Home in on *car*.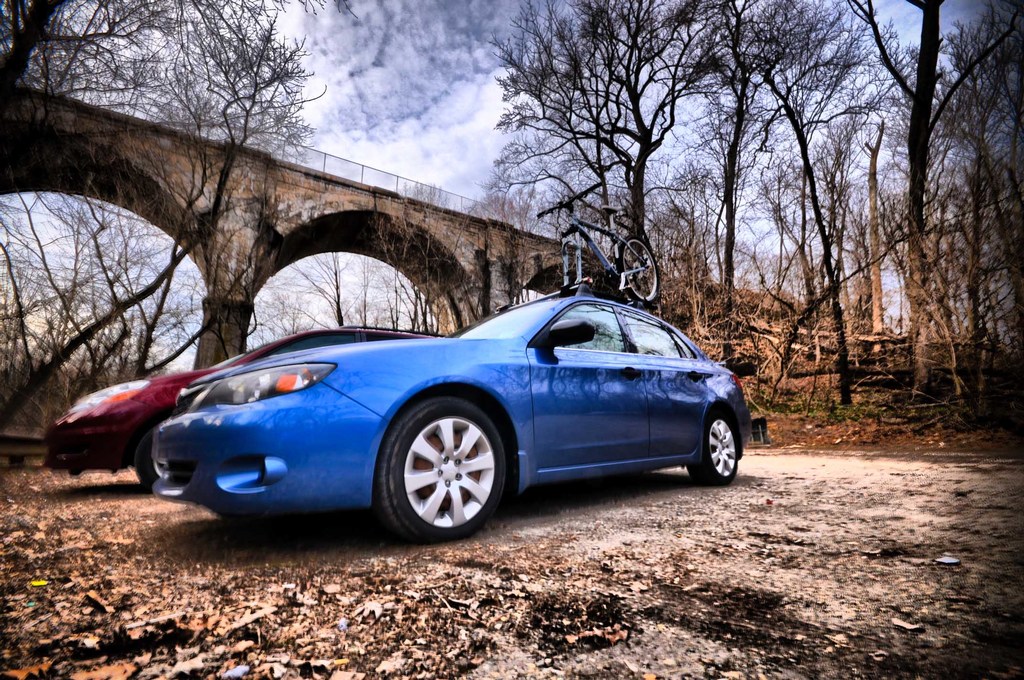
Homed in at left=150, top=270, right=751, bottom=546.
